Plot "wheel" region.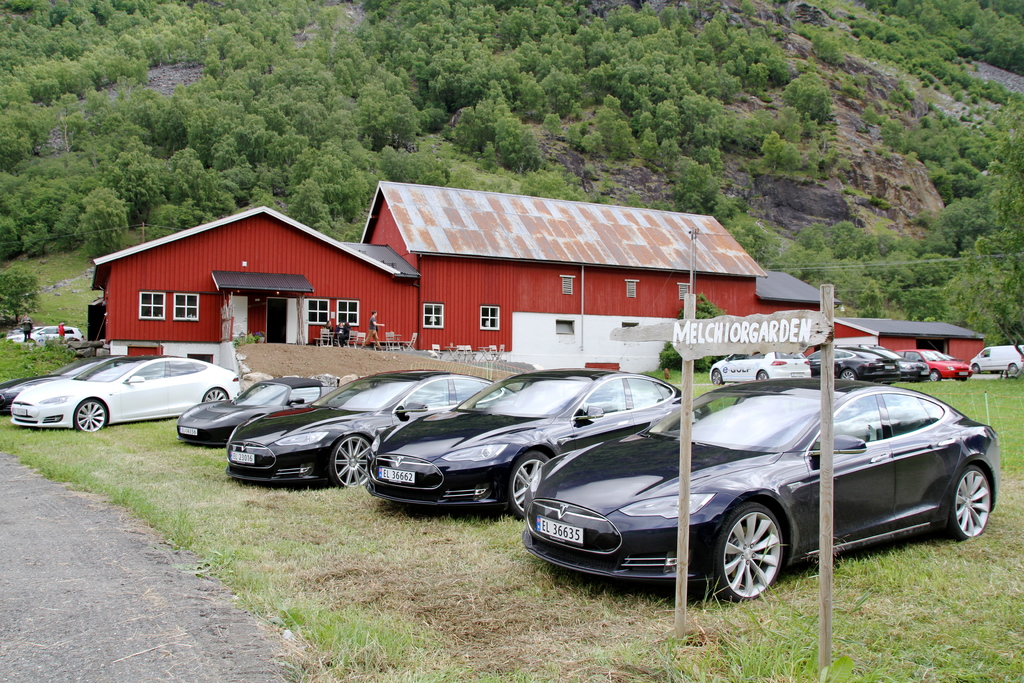
Plotted at 508, 451, 548, 518.
